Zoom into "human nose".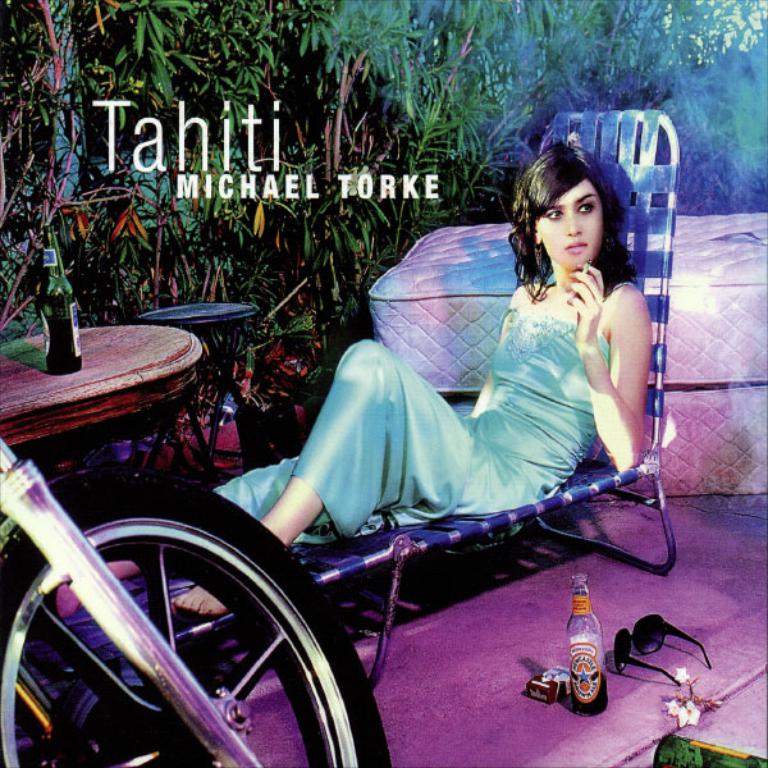
Zoom target: (x1=566, y1=216, x2=584, y2=236).
